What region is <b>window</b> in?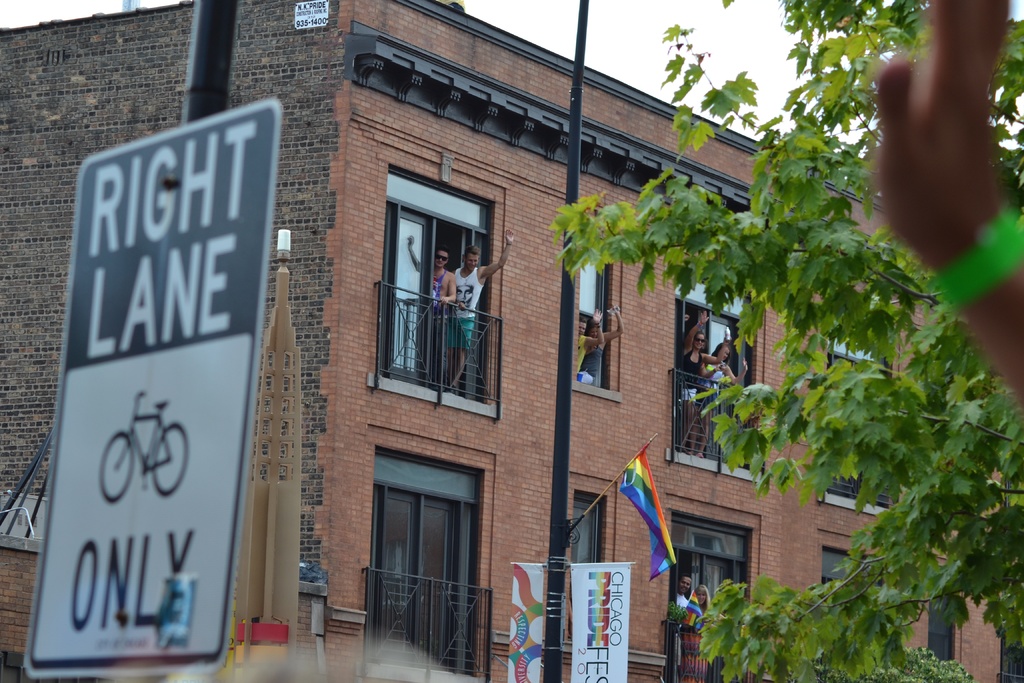
927/607/966/682.
